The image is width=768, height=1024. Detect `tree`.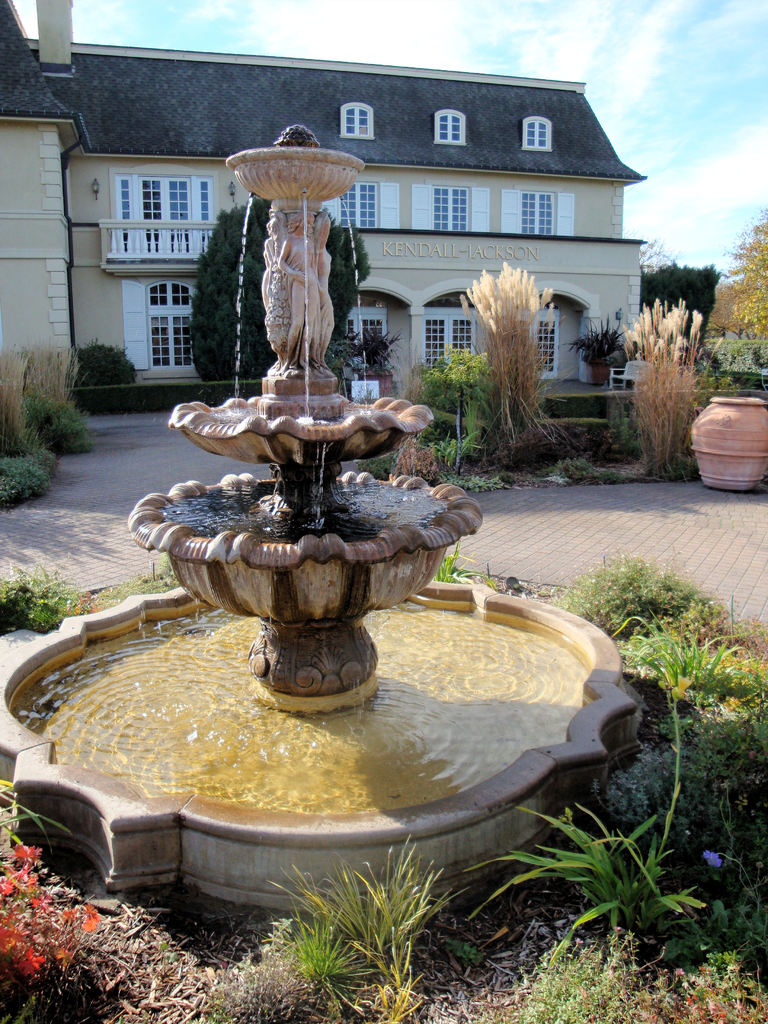
Detection: locate(187, 190, 374, 377).
